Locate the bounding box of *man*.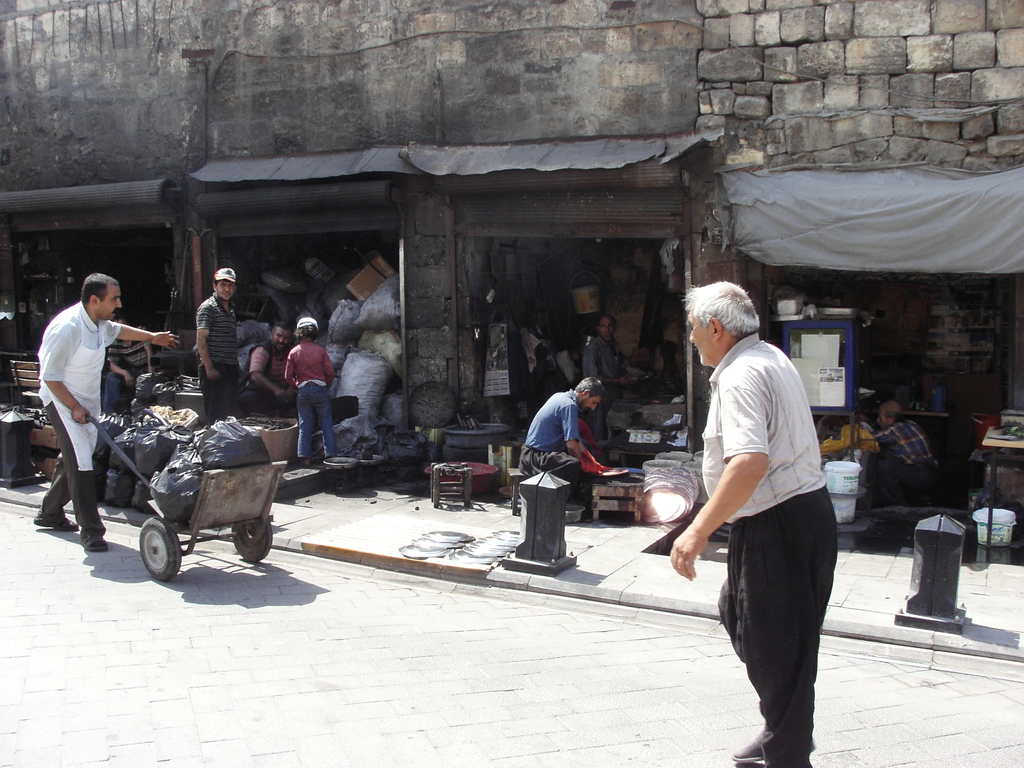
Bounding box: bbox=[670, 287, 847, 745].
